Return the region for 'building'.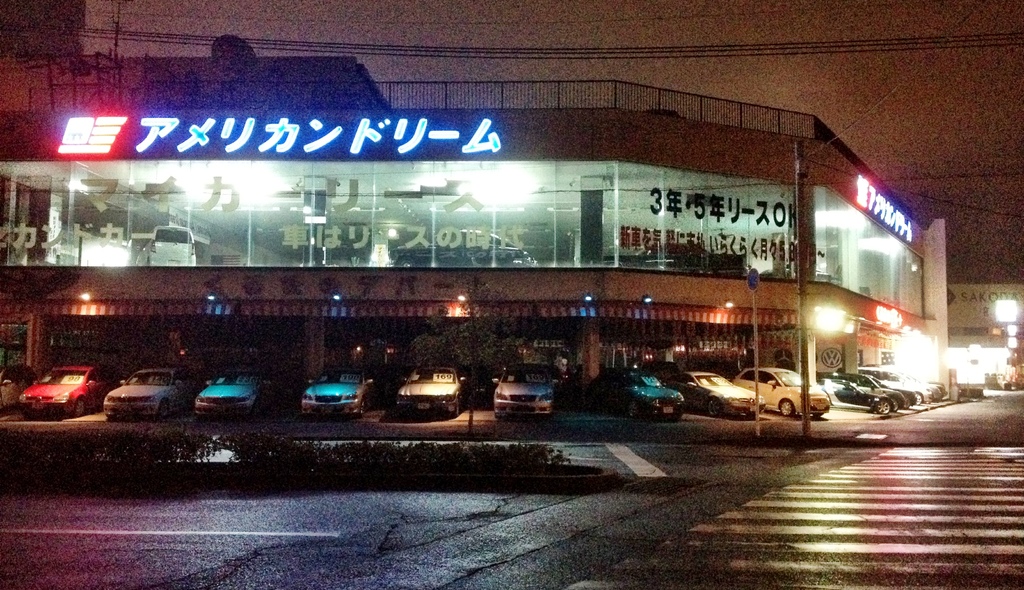
{"x1": 950, "y1": 283, "x2": 1023, "y2": 381}.
